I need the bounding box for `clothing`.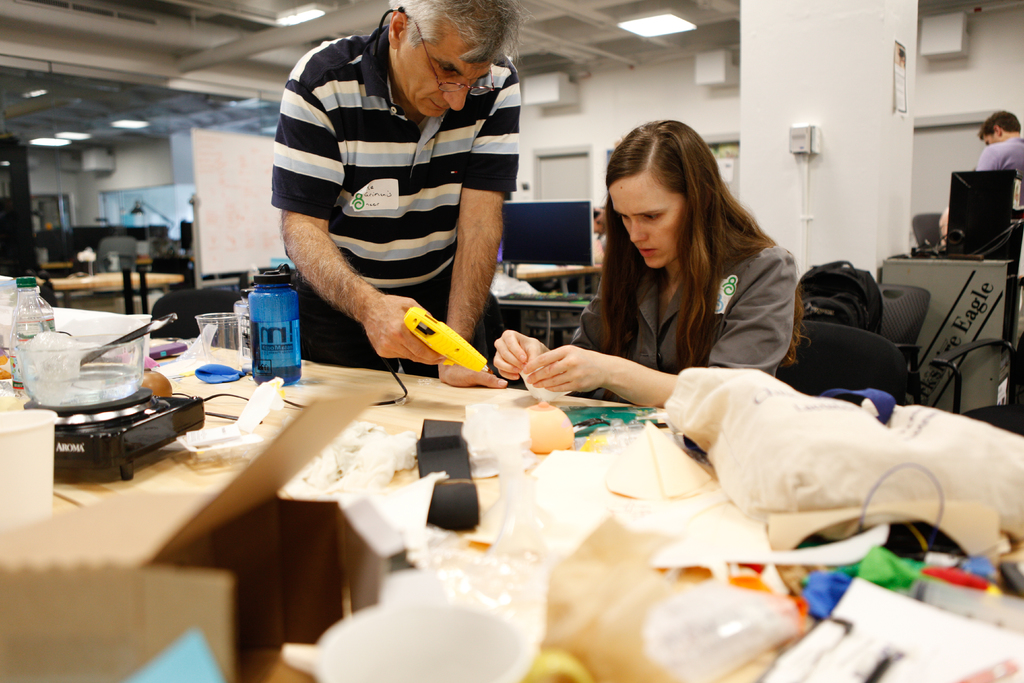
Here it is: crop(977, 126, 1023, 218).
